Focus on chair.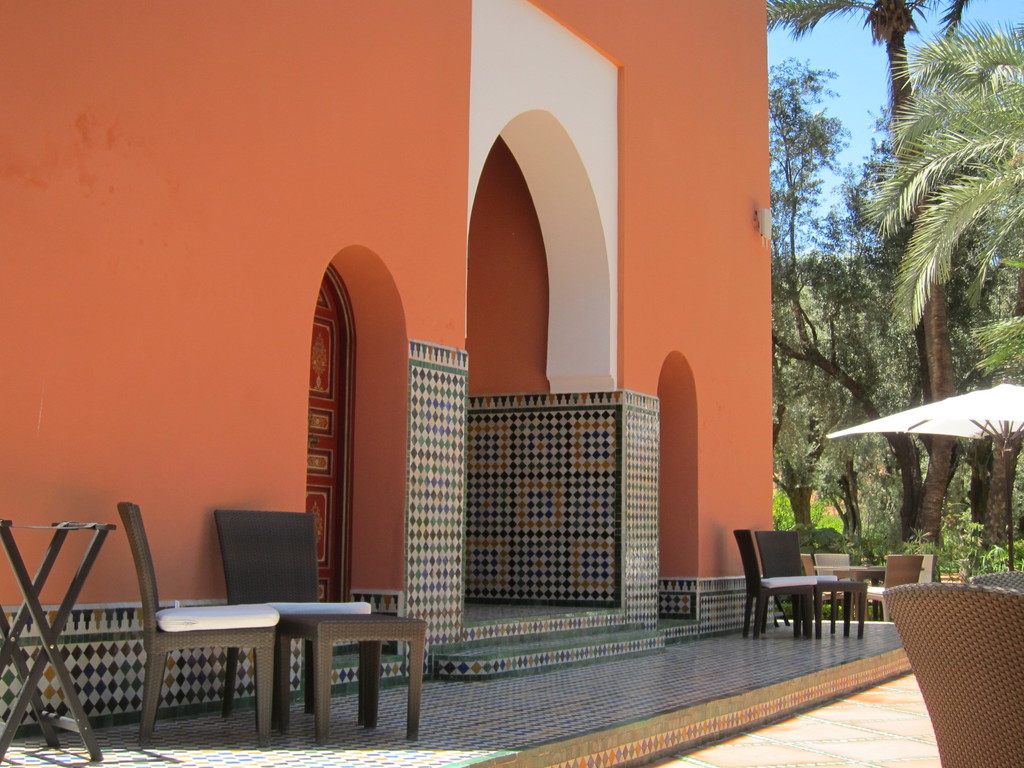
Focused at 735, 526, 821, 645.
